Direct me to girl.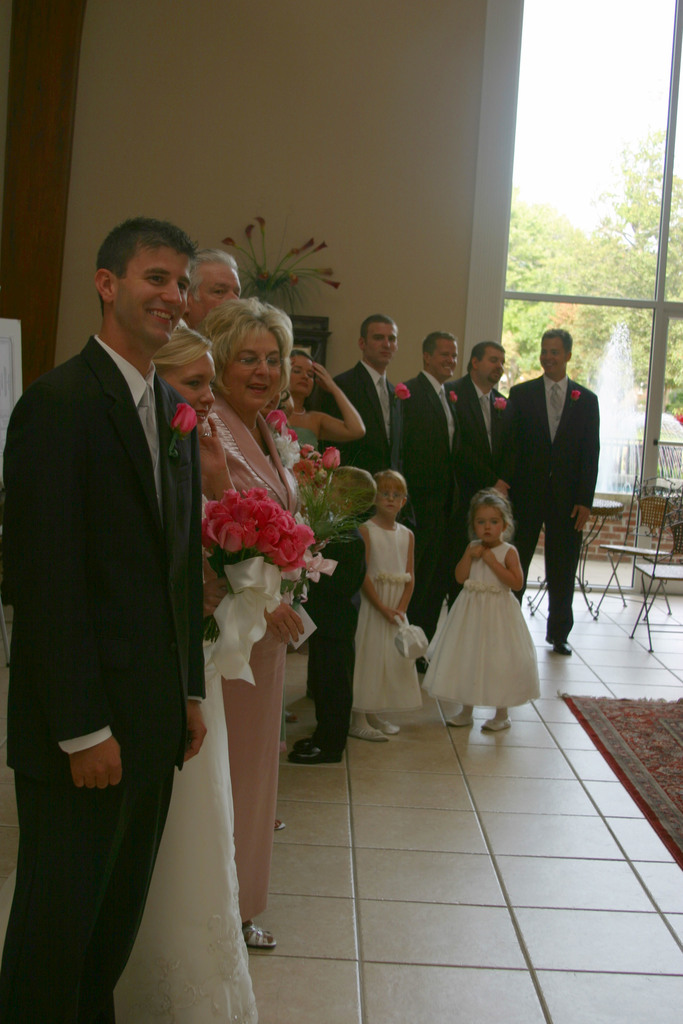
Direction: Rect(422, 483, 542, 728).
